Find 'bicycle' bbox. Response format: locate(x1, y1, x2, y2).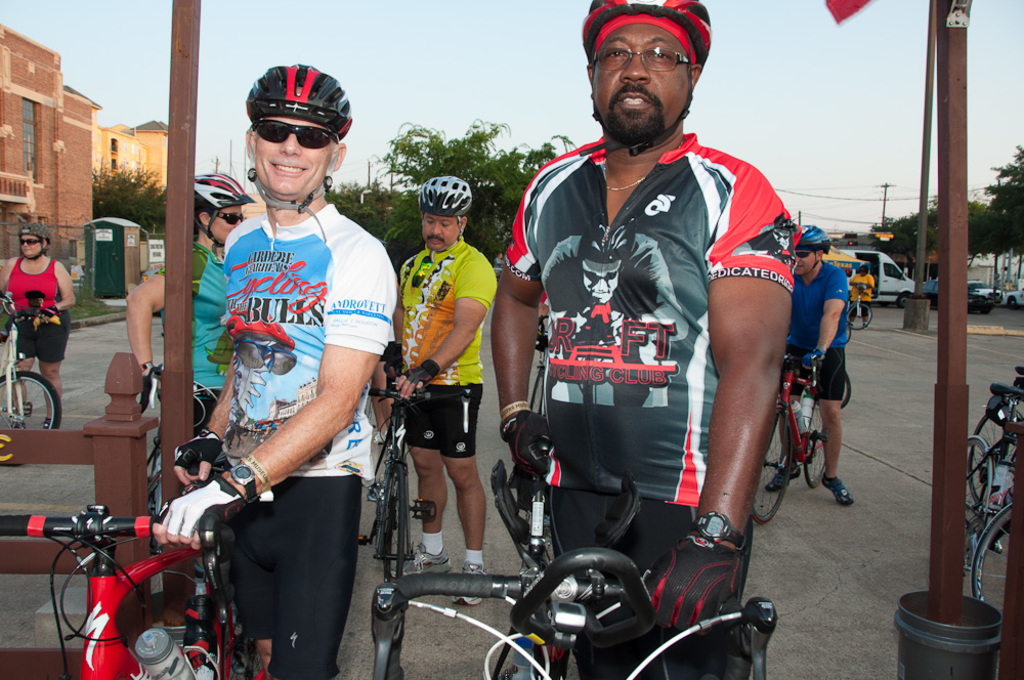
locate(526, 316, 547, 411).
